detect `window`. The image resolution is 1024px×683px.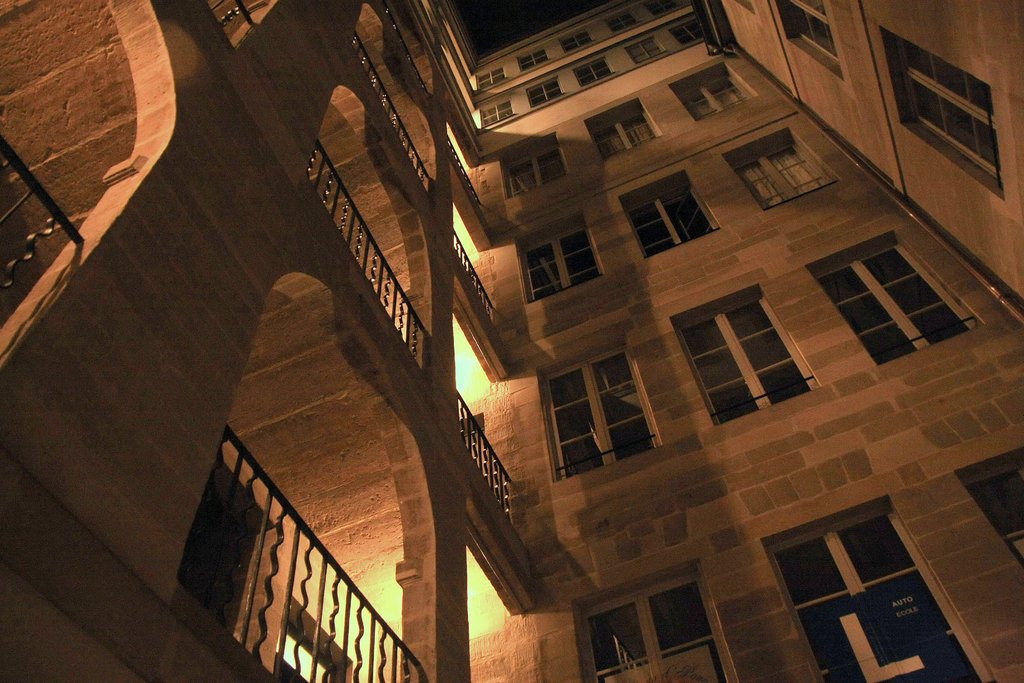
524:77:565:110.
